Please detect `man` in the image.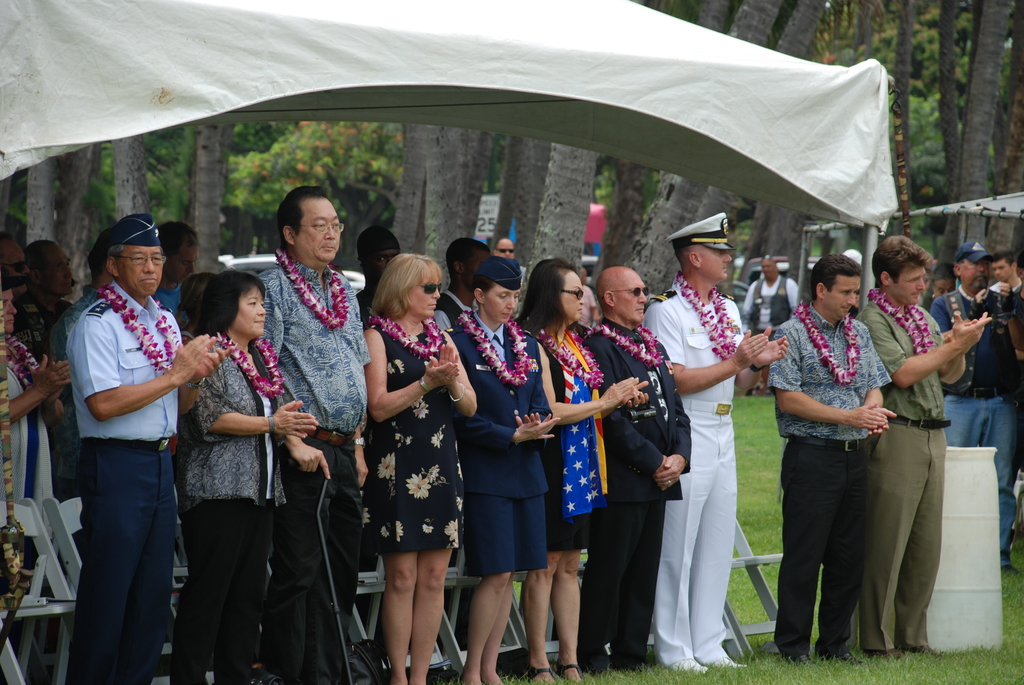
{"left": 490, "top": 238, "right": 515, "bottom": 262}.
